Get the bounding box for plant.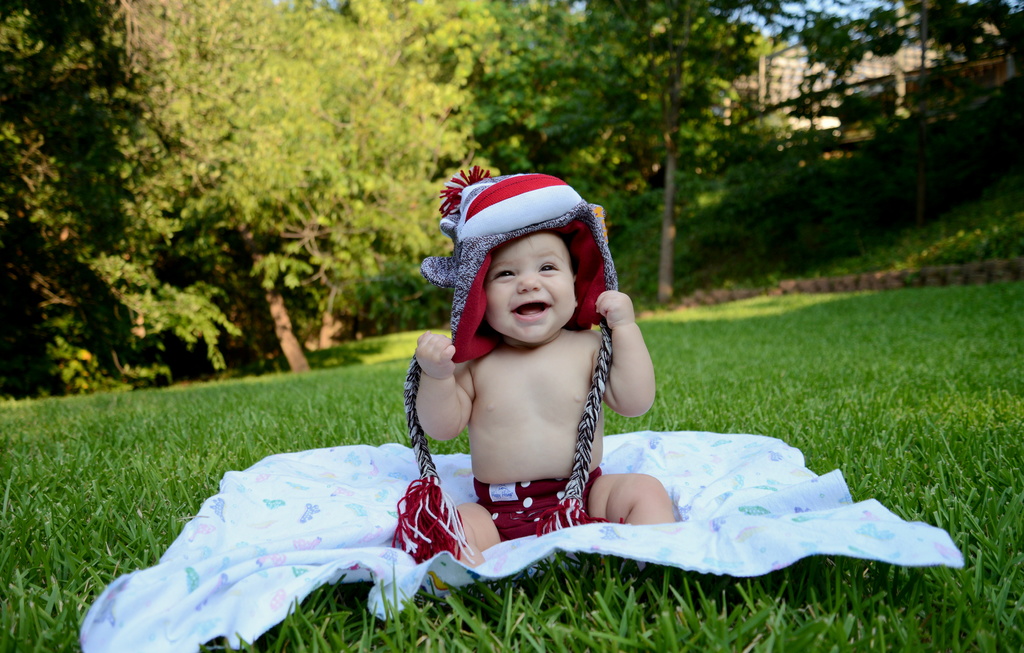
left=1, top=63, right=1023, bottom=652.
